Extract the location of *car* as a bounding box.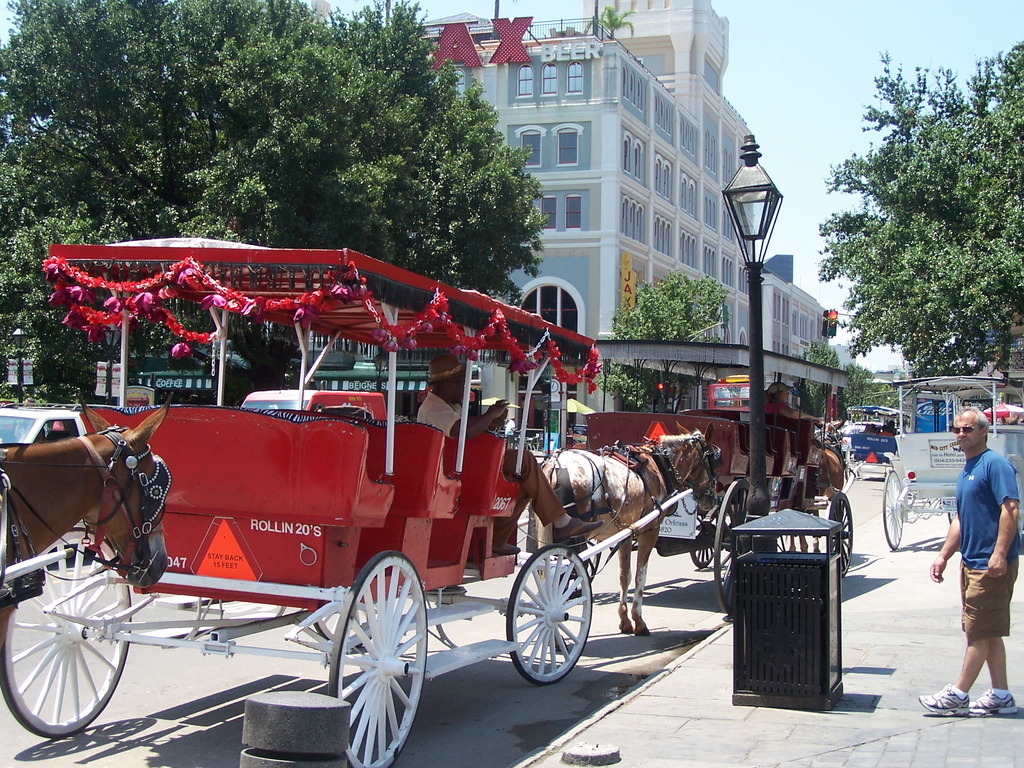
bbox(0, 407, 129, 565).
